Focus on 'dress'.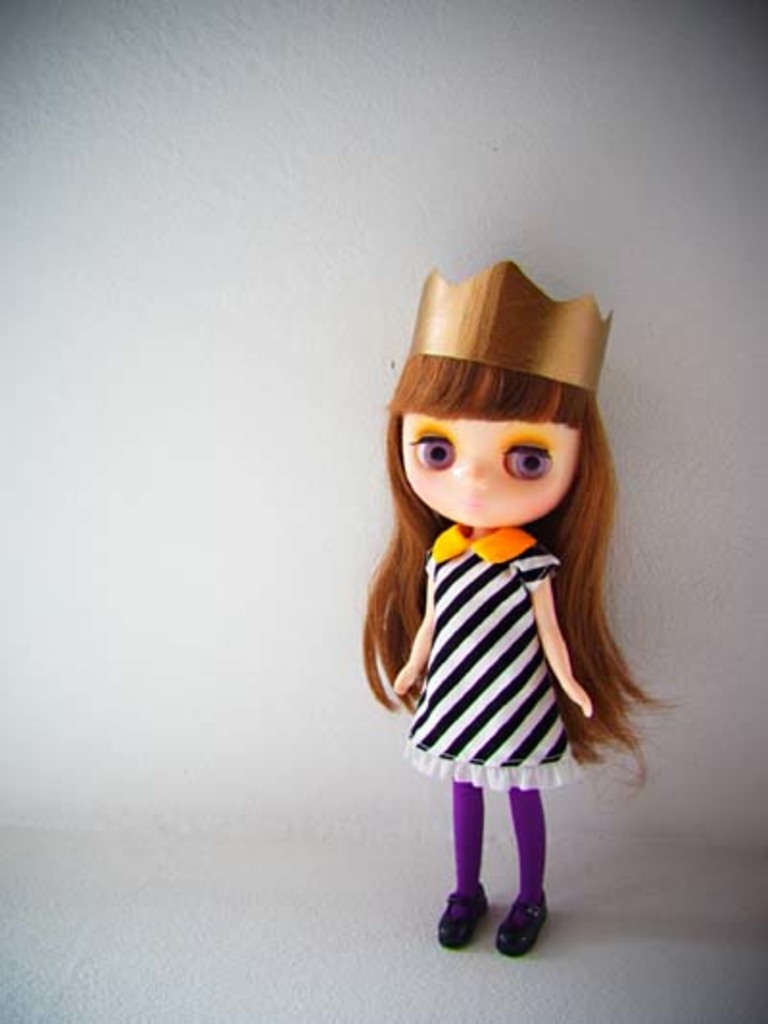
Focused at (x1=396, y1=524, x2=570, y2=797).
